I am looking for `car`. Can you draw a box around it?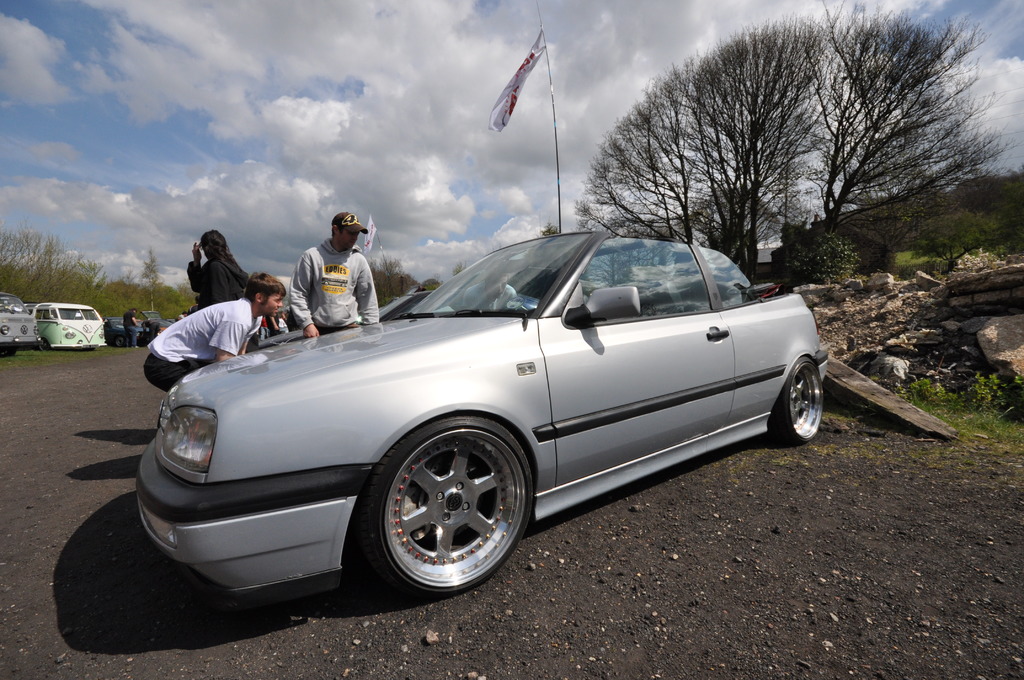
Sure, the bounding box is (131,0,825,600).
